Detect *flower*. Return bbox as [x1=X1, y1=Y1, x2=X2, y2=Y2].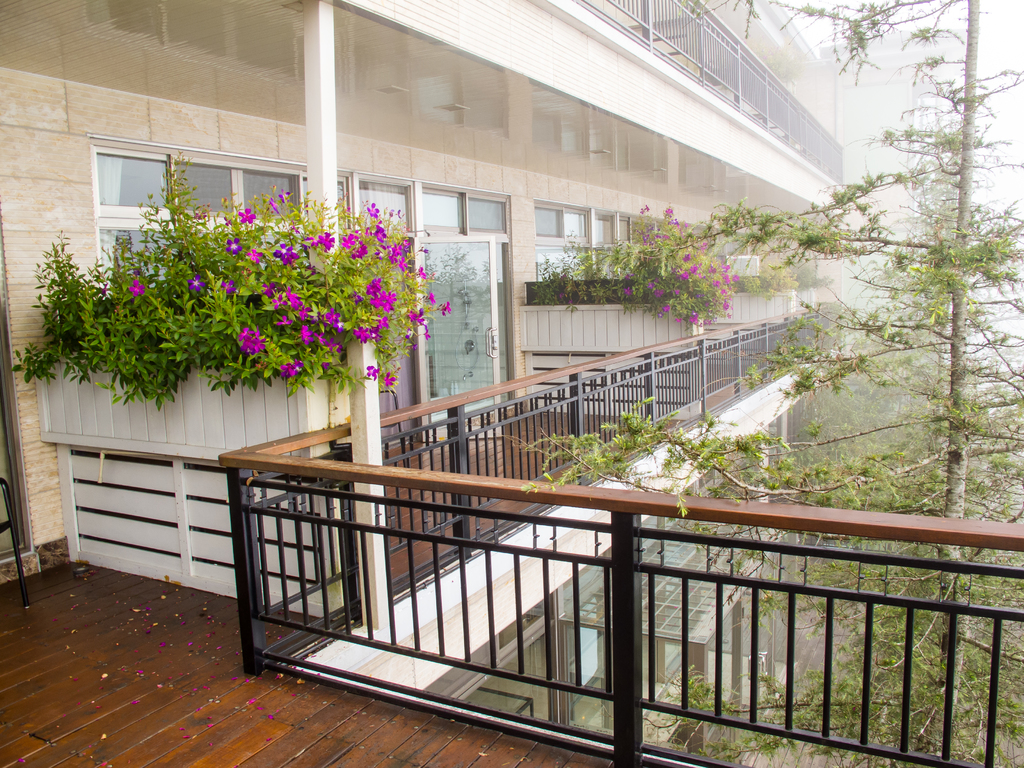
[x1=410, y1=269, x2=427, y2=278].
